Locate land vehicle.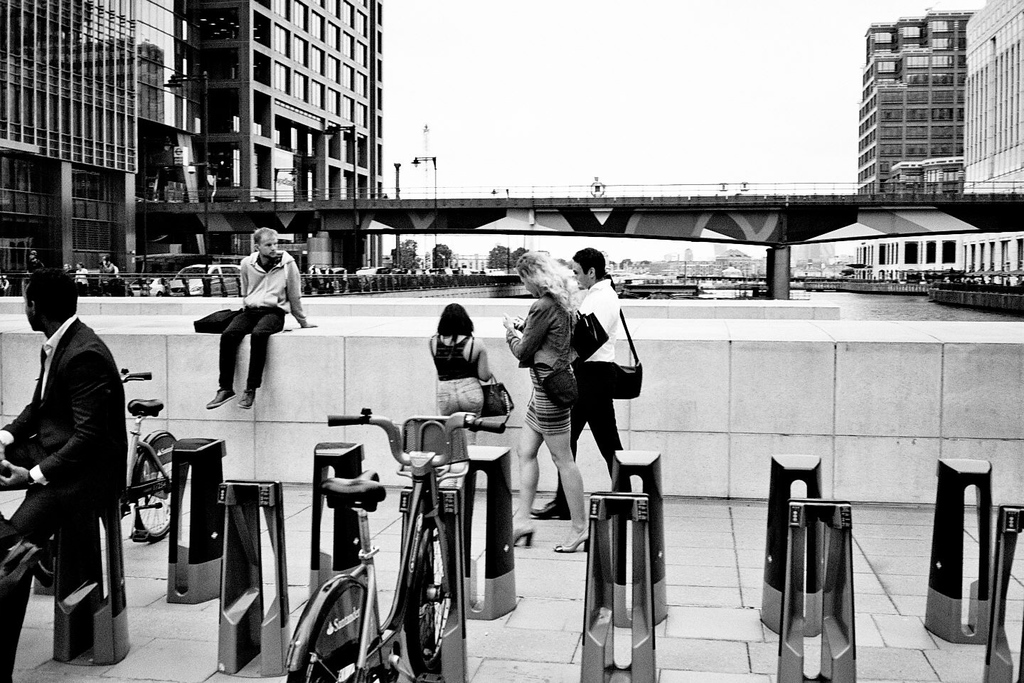
Bounding box: <bbox>119, 365, 181, 545</bbox>.
